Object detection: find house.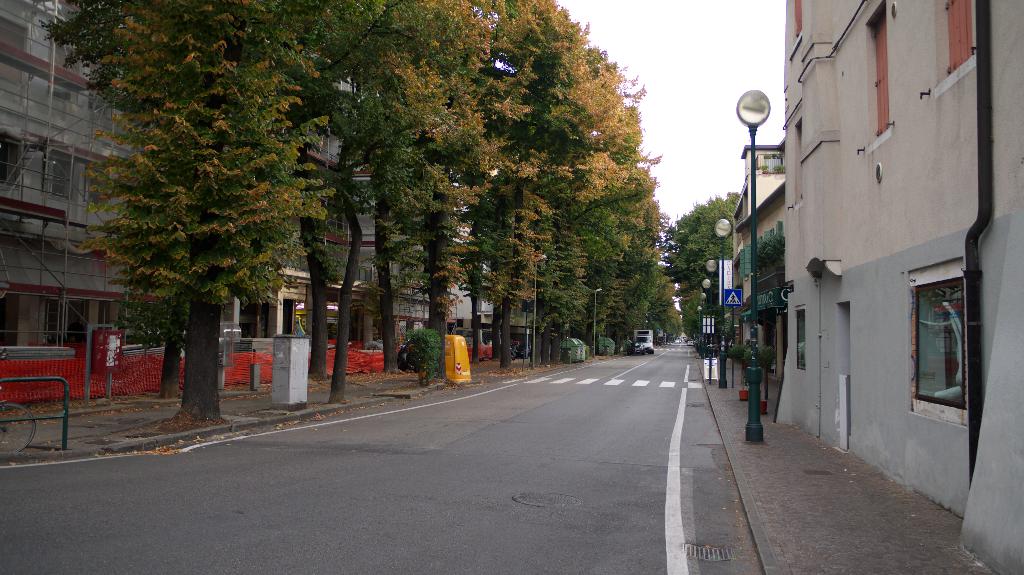
243,0,489,375.
